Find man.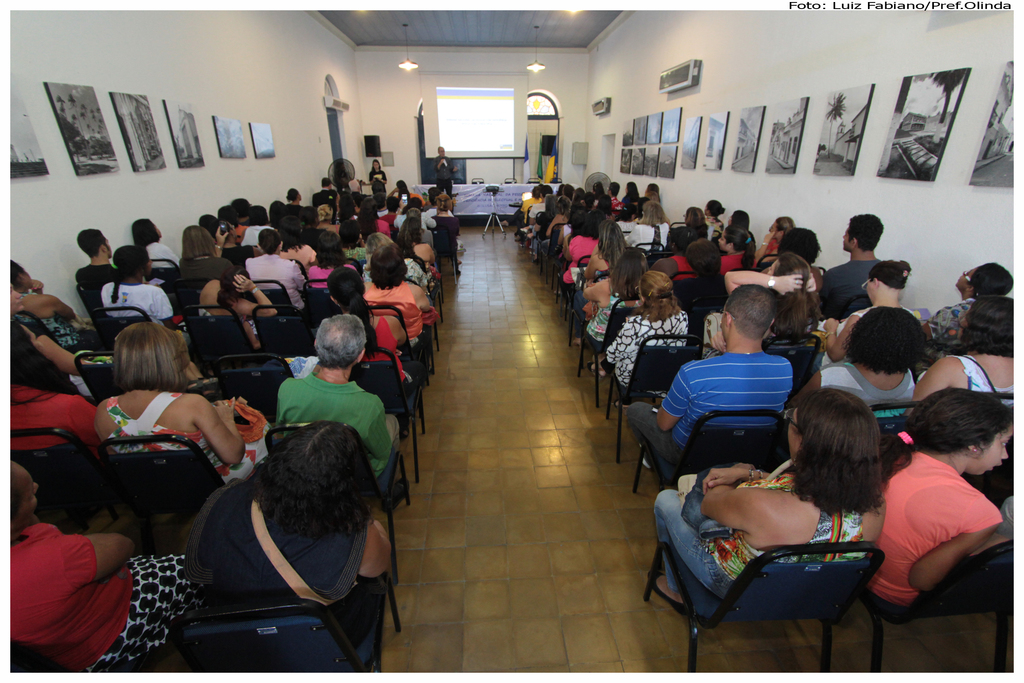
[left=76, top=225, right=118, bottom=286].
